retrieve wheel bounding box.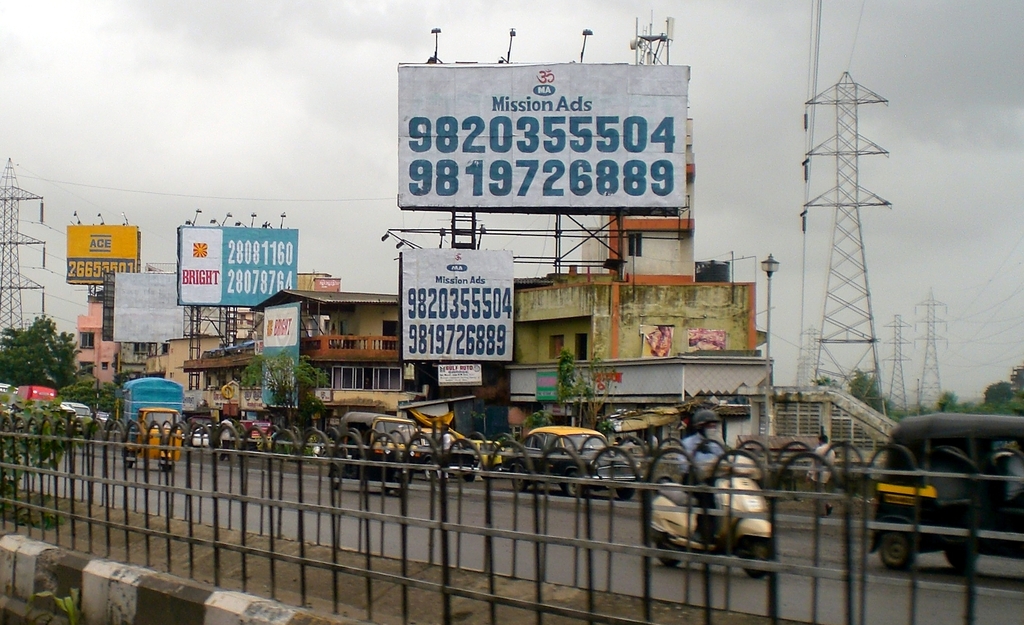
Bounding box: bbox(381, 485, 390, 494).
